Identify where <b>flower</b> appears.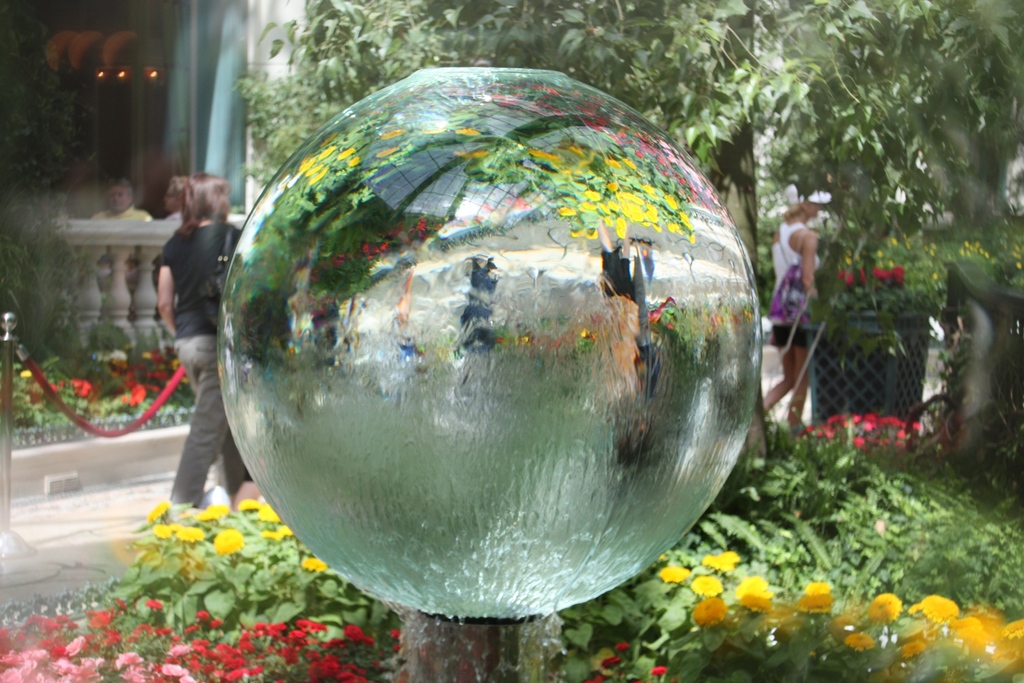
Appears at select_region(689, 598, 728, 630).
